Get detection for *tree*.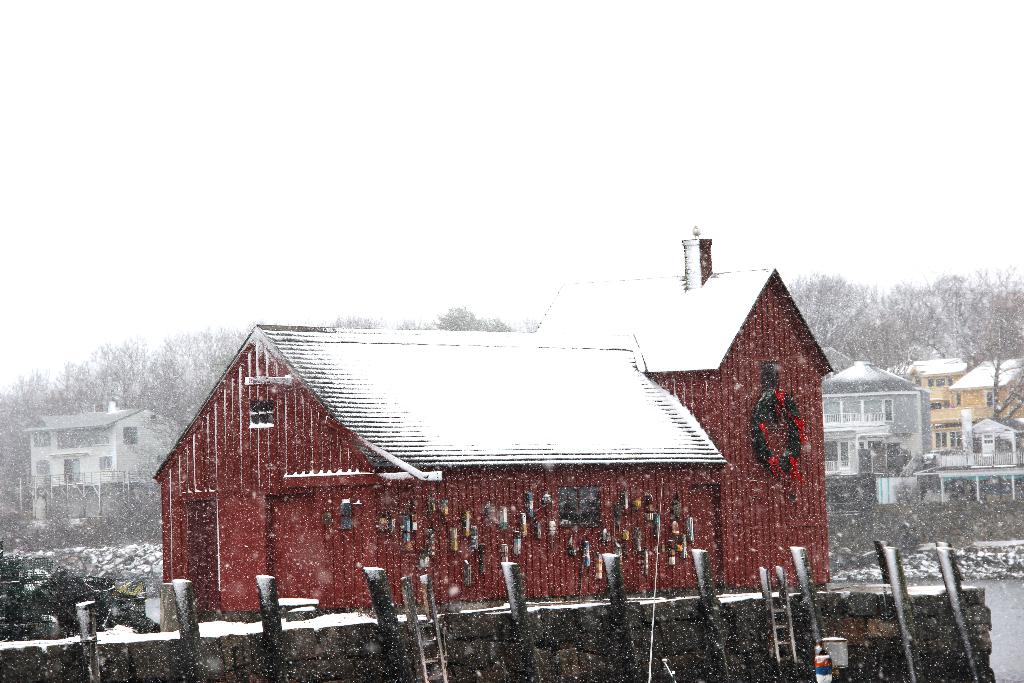
Detection: <box>333,315,383,323</box>.
